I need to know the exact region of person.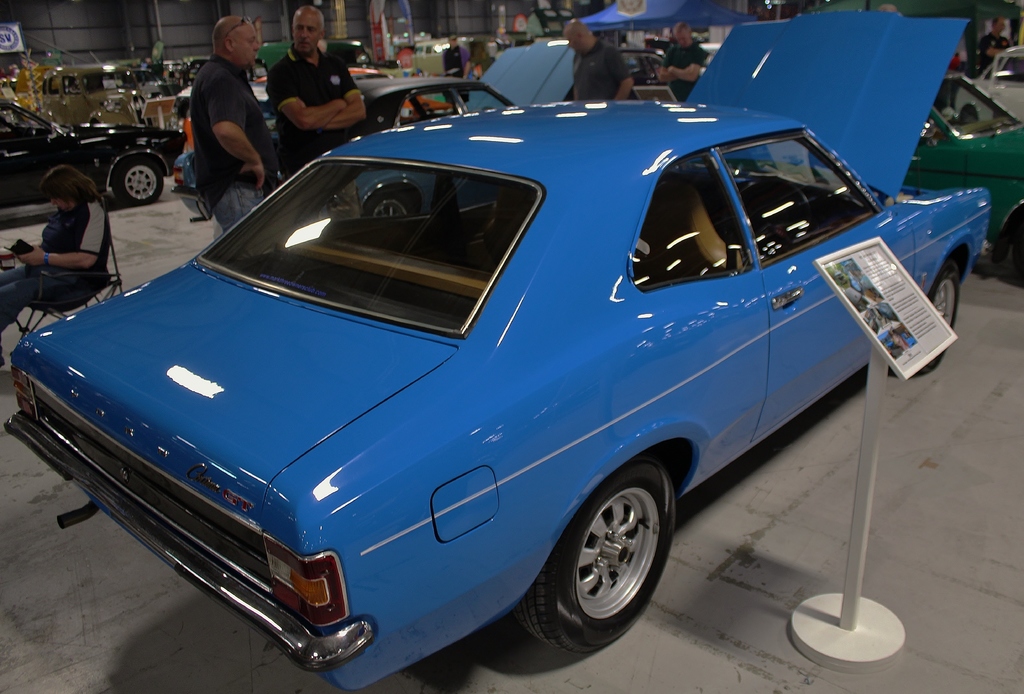
Region: left=270, top=12, right=366, bottom=168.
